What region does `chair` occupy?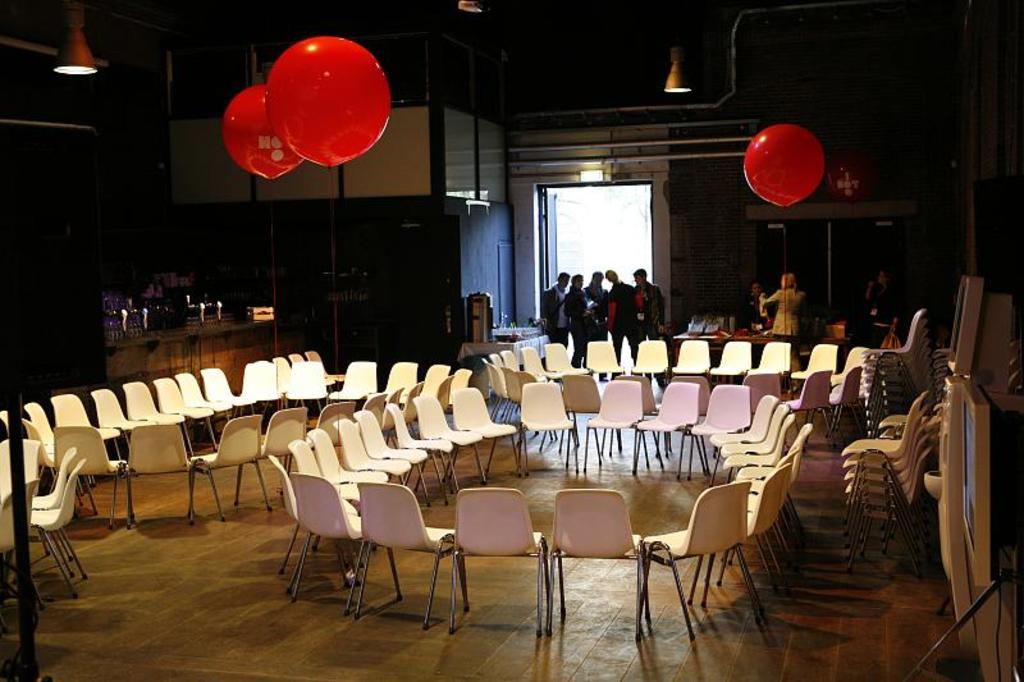
(209, 374, 247, 416).
